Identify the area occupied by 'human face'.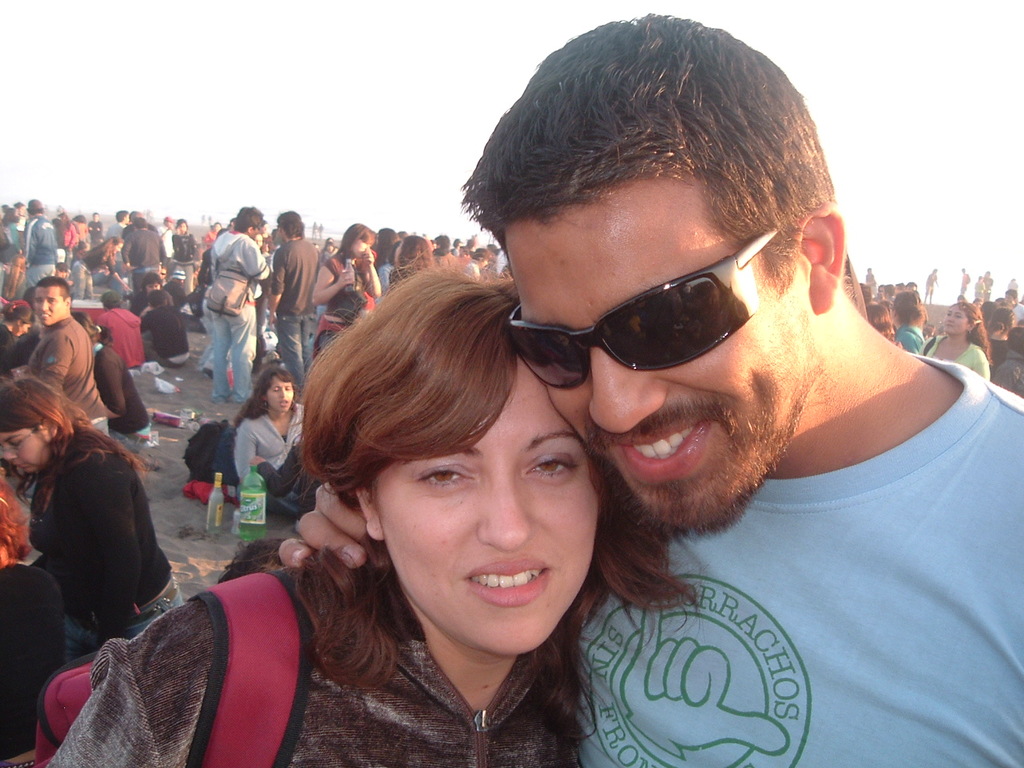
Area: (x1=0, y1=426, x2=54, y2=469).
